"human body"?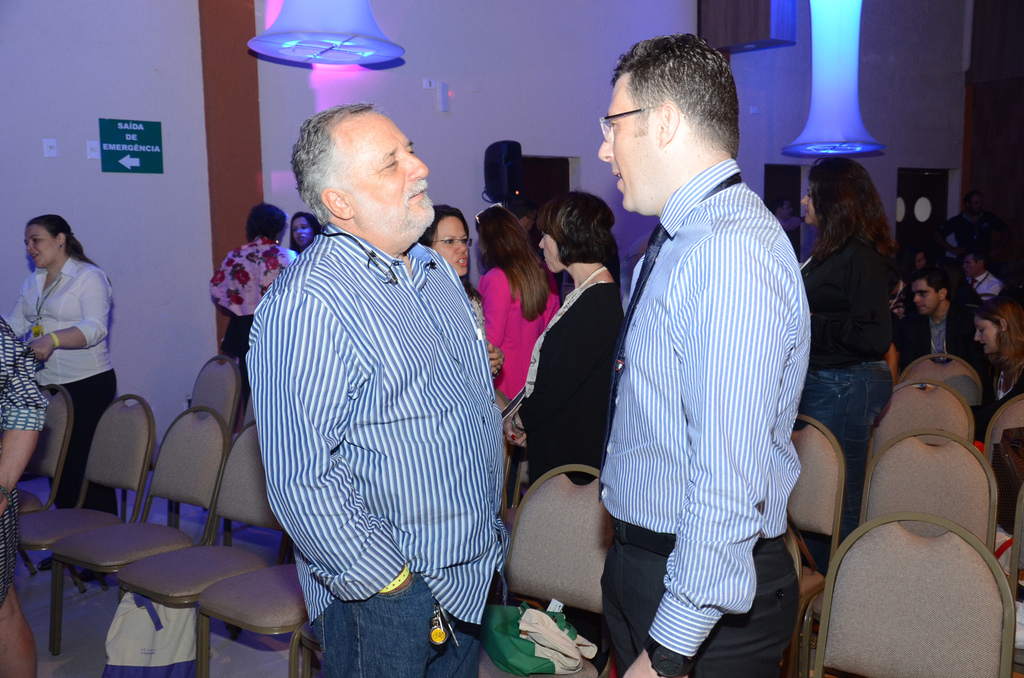
(x1=601, y1=37, x2=802, y2=676)
